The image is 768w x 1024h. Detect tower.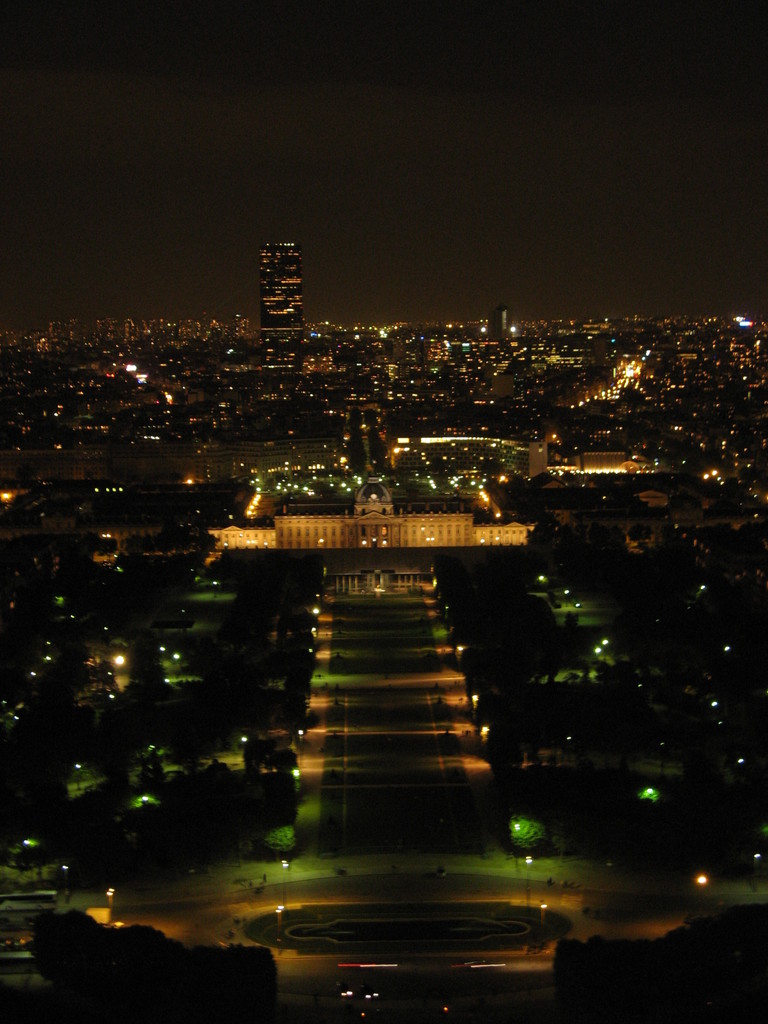
Detection: 257 239 299 332.
